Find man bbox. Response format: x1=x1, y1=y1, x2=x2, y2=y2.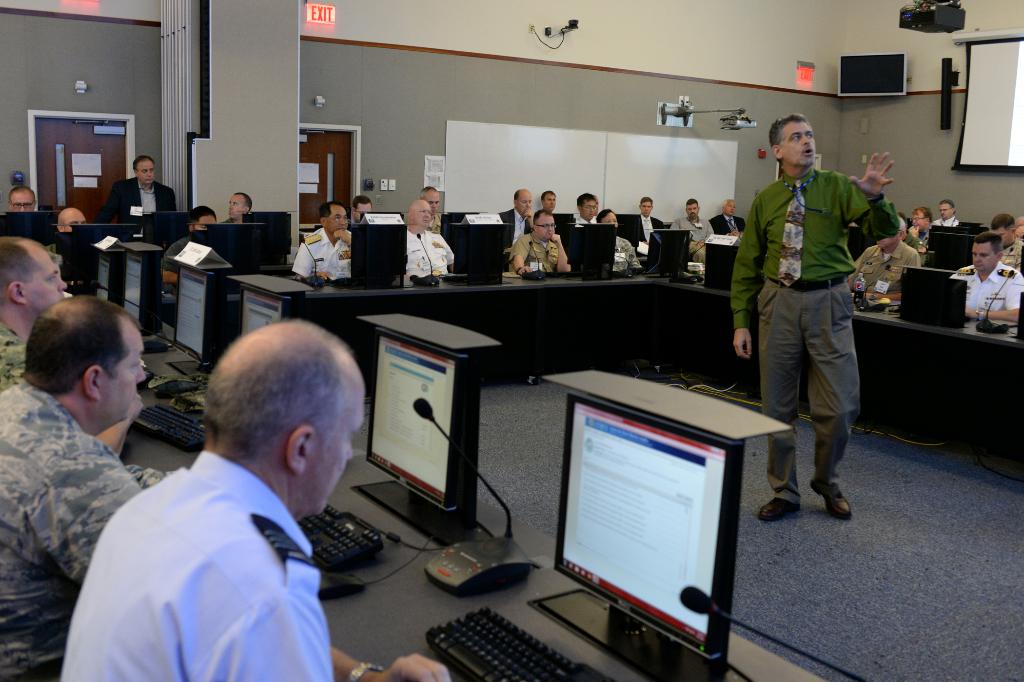
x1=0, y1=236, x2=67, y2=394.
